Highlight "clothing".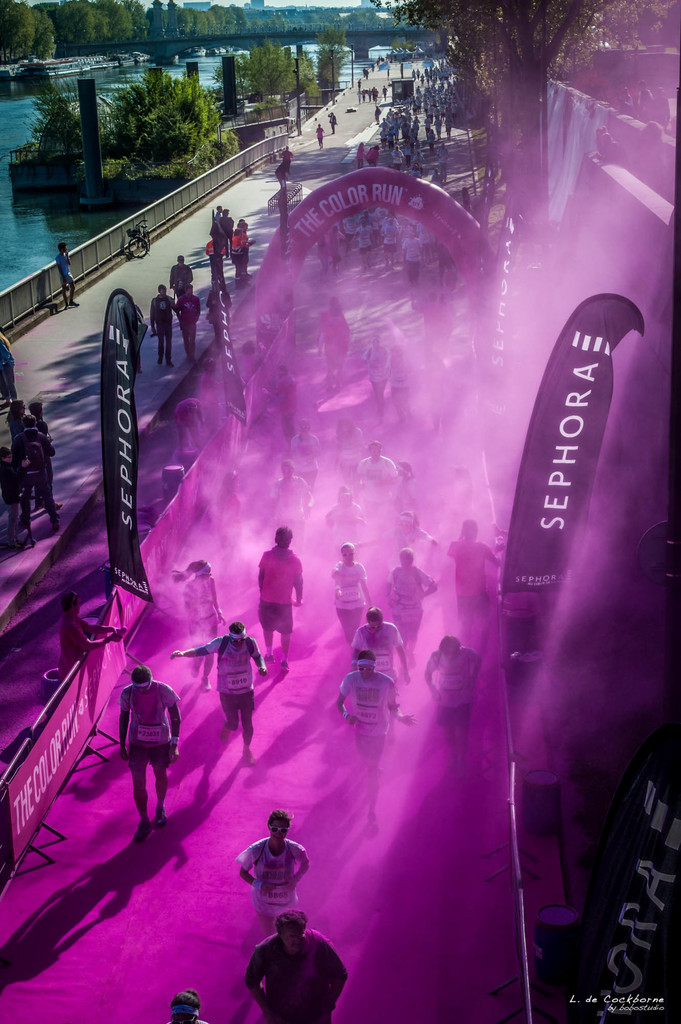
Highlighted region: <box>212,206,223,223</box>.
